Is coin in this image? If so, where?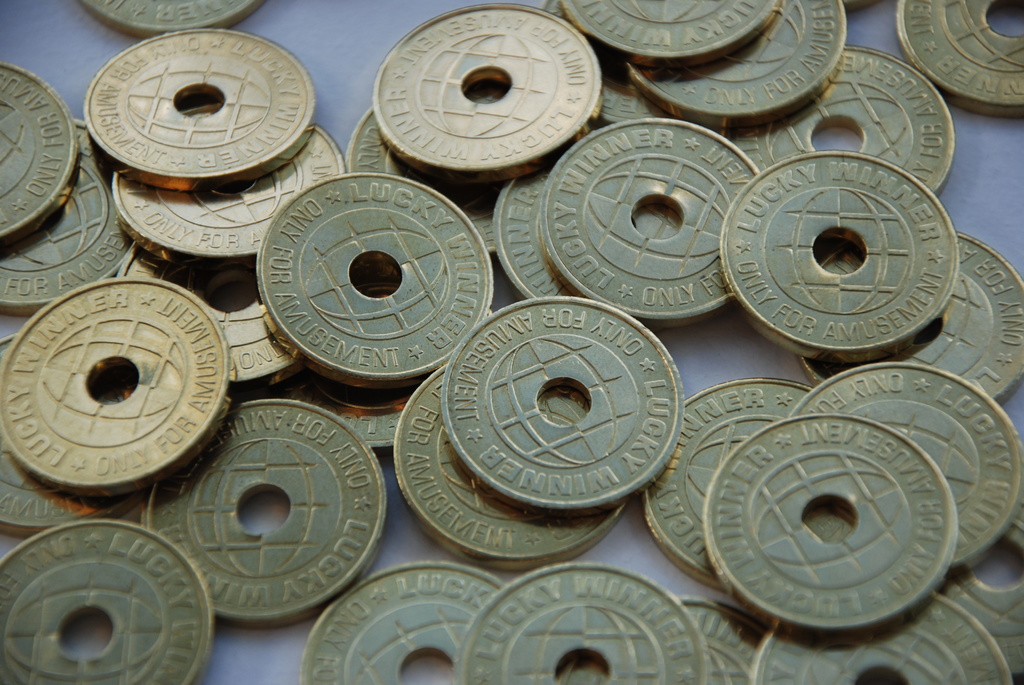
Yes, at [750, 594, 1012, 684].
